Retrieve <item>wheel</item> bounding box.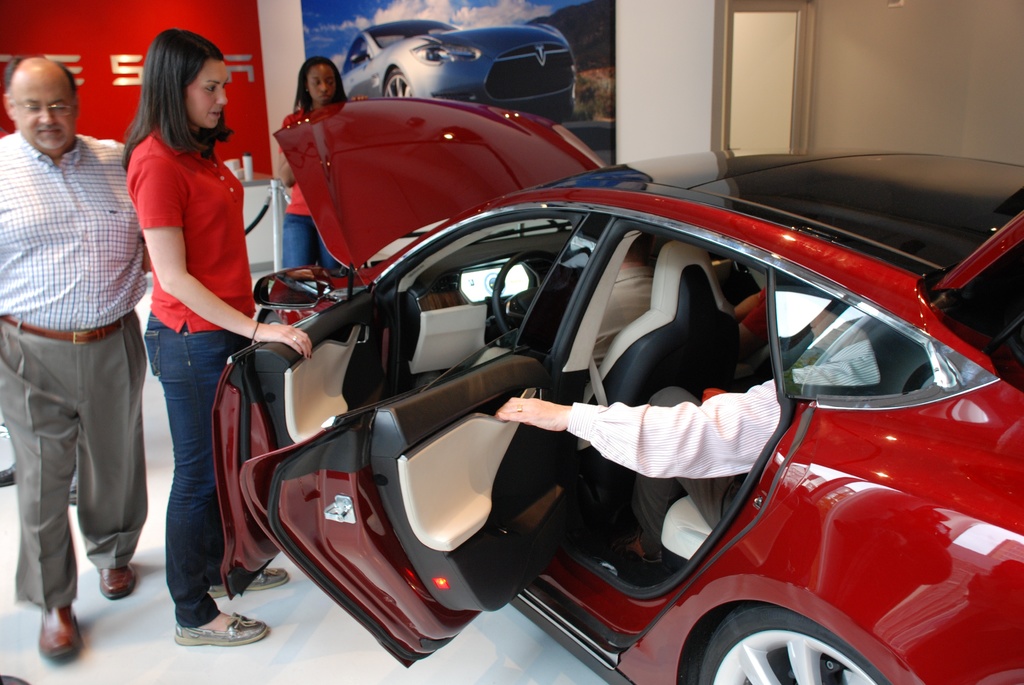
Bounding box: (695,604,893,684).
